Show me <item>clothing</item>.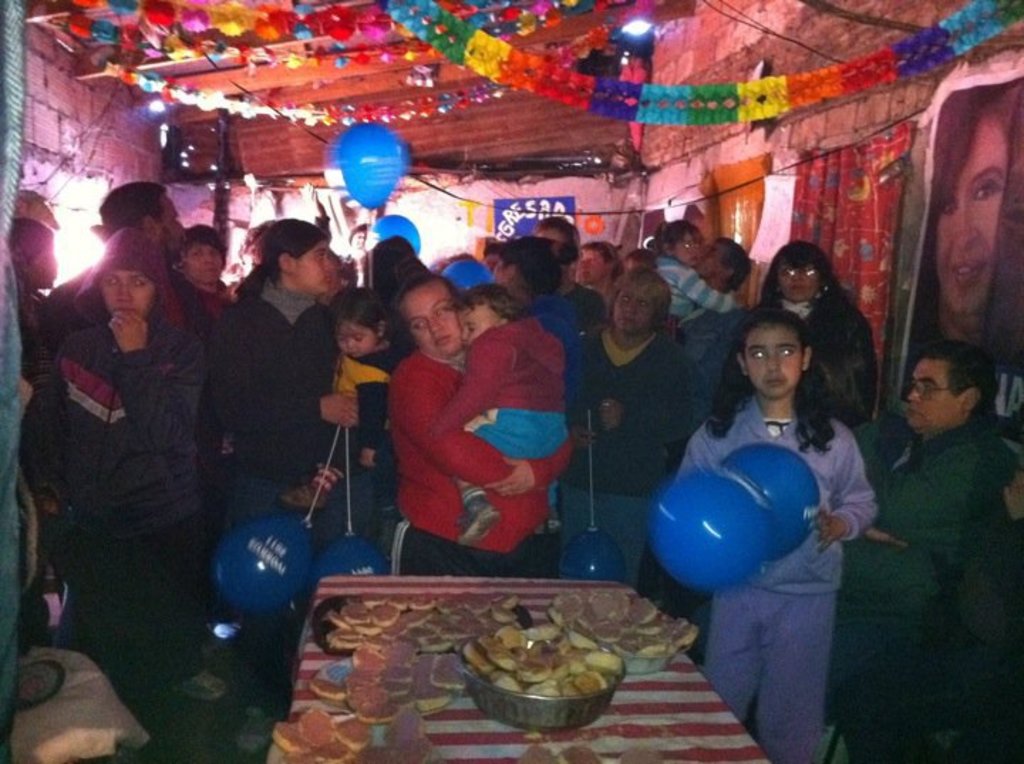
<item>clothing</item> is here: {"x1": 690, "y1": 267, "x2": 748, "y2": 370}.
